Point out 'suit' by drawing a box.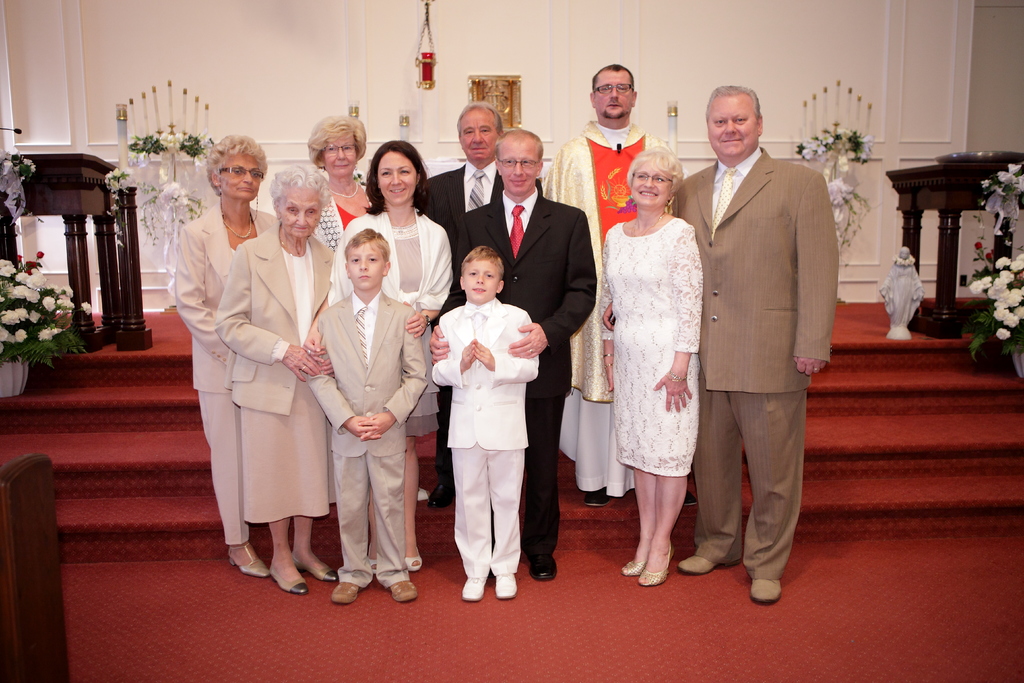
BBox(420, 165, 543, 482).
